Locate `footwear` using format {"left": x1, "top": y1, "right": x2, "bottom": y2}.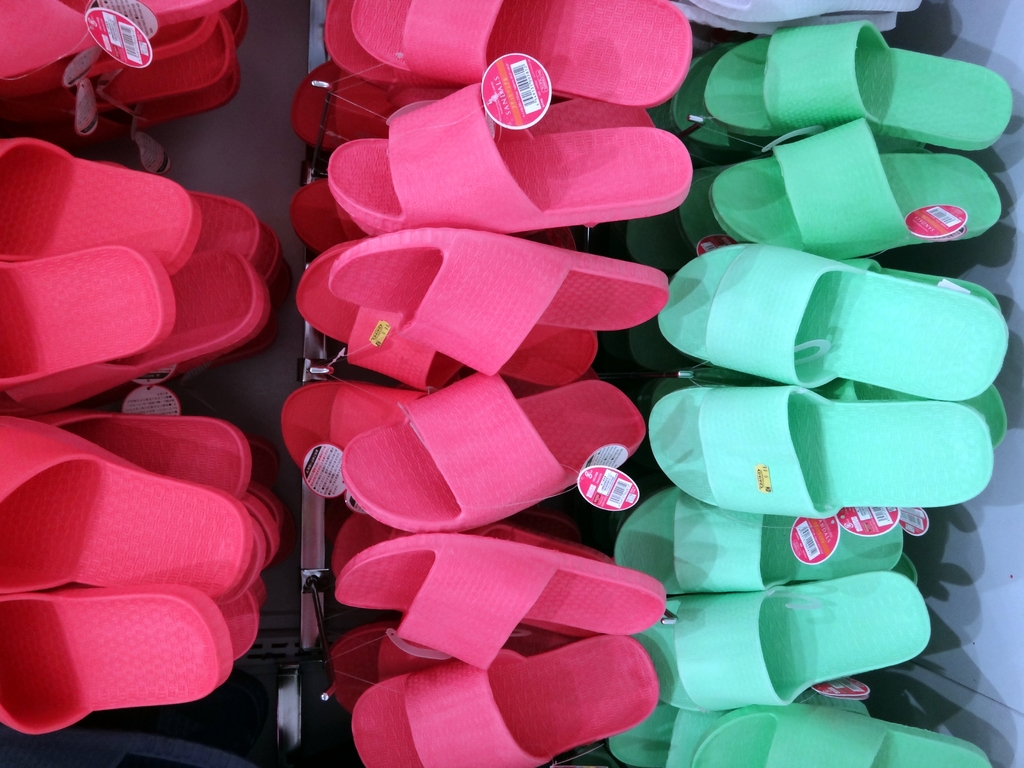
{"left": 290, "top": 178, "right": 591, "bottom": 254}.
